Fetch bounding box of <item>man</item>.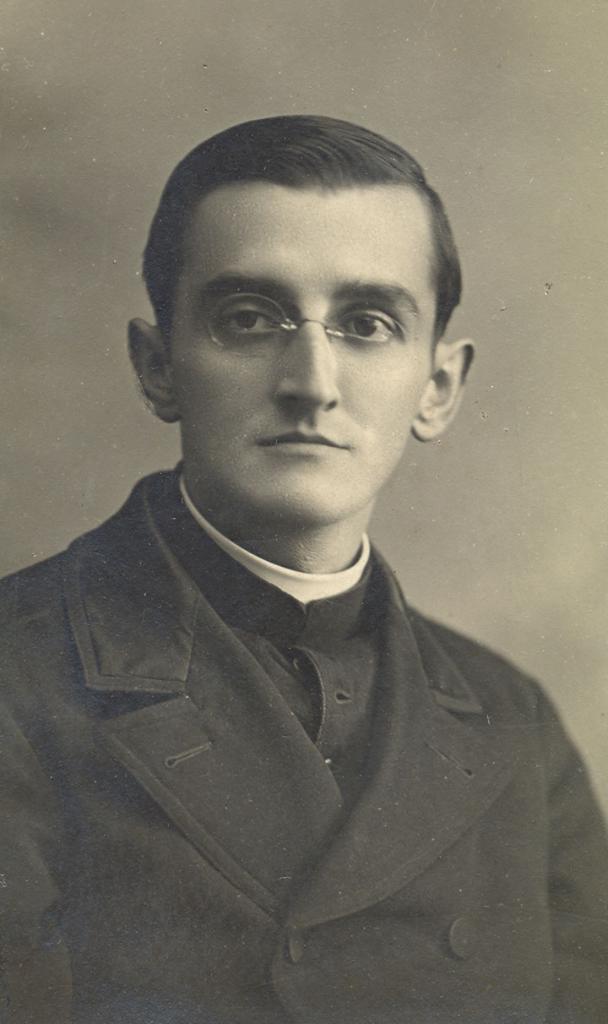
Bbox: l=21, t=93, r=587, b=967.
